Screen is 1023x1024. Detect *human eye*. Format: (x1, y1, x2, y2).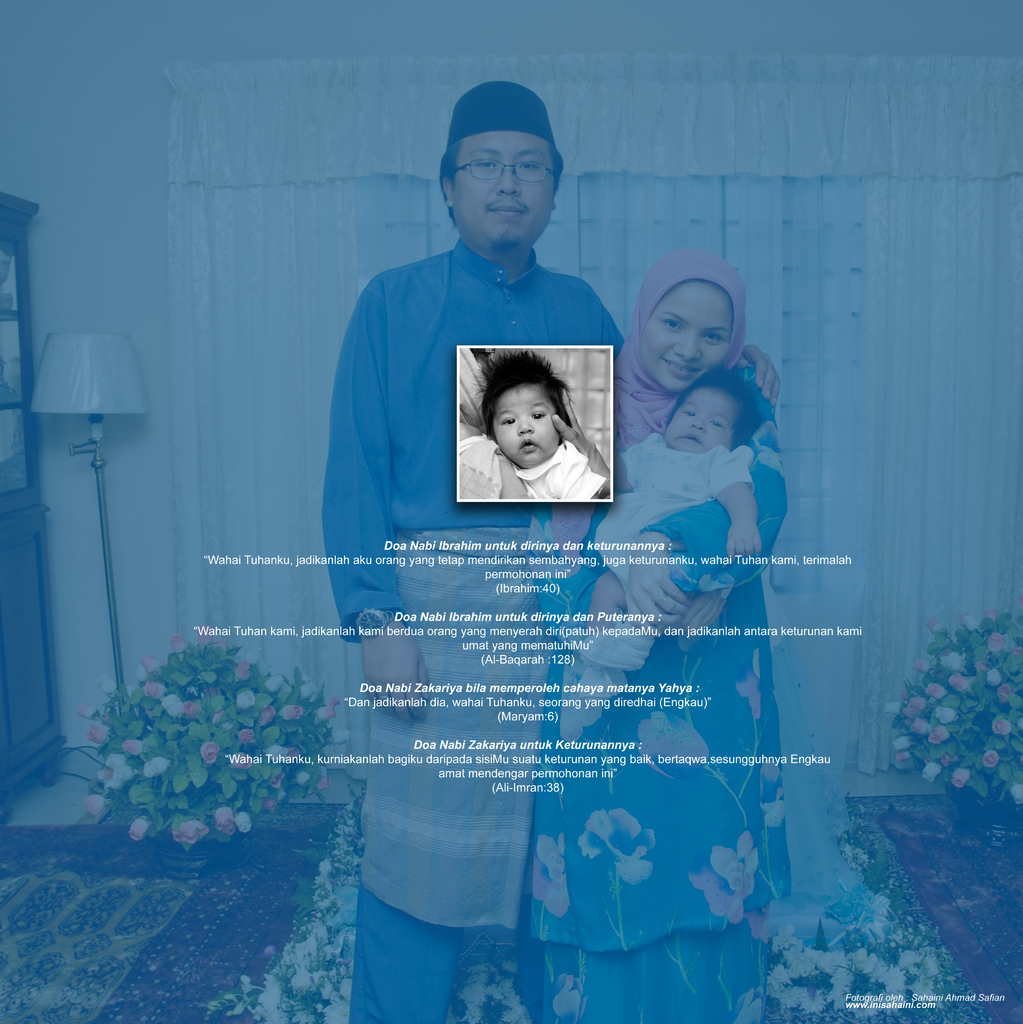
(682, 406, 698, 420).
